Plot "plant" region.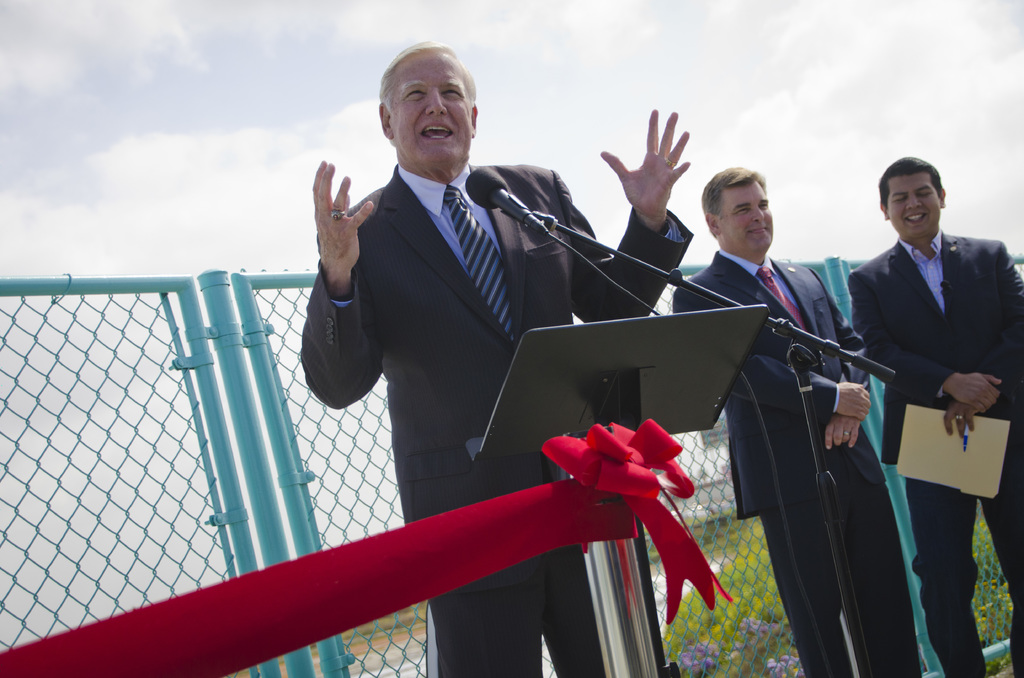
Plotted at (965, 487, 1018, 672).
